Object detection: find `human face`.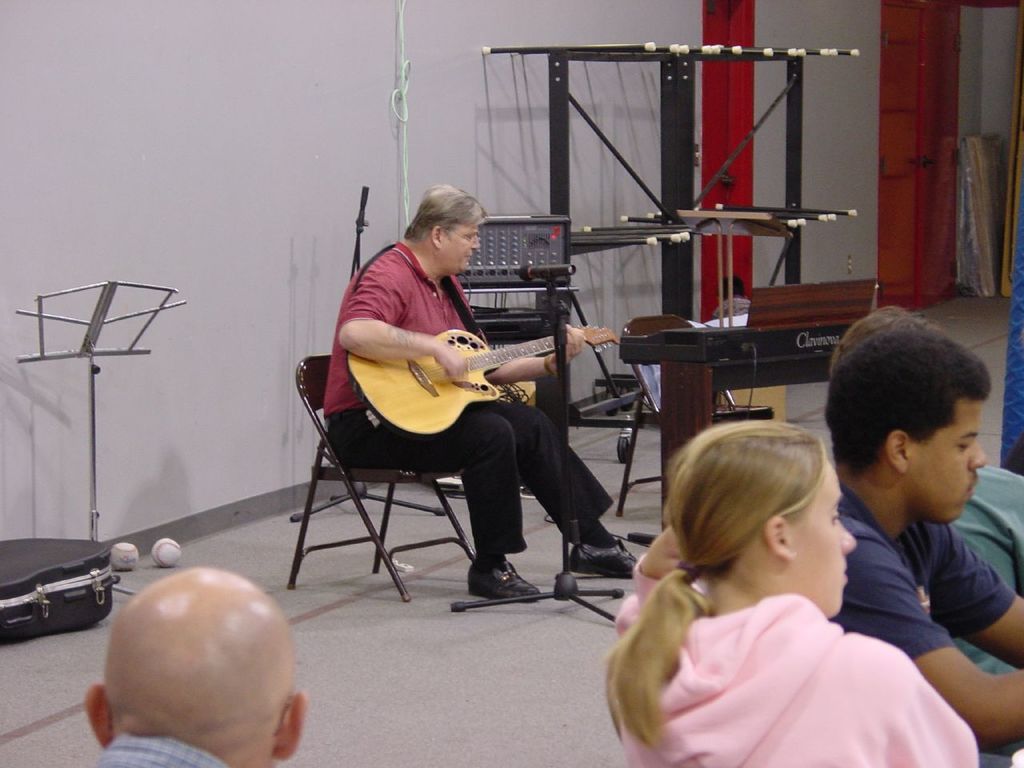
904,398,986,522.
